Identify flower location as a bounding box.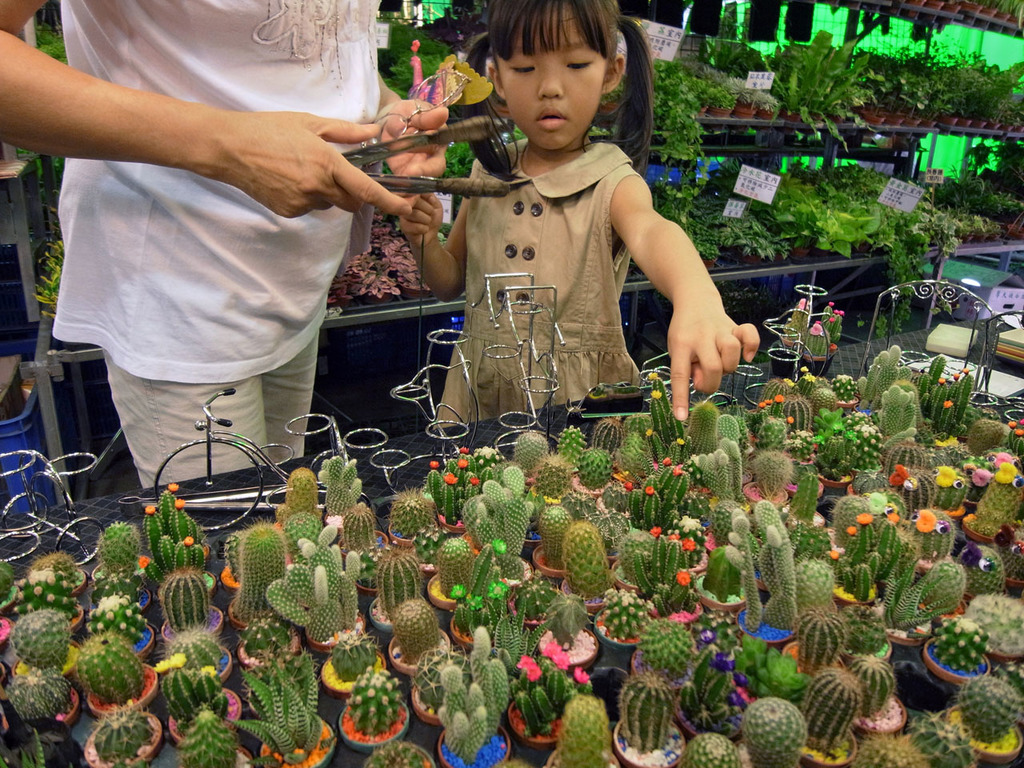
bbox=[674, 464, 682, 472].
